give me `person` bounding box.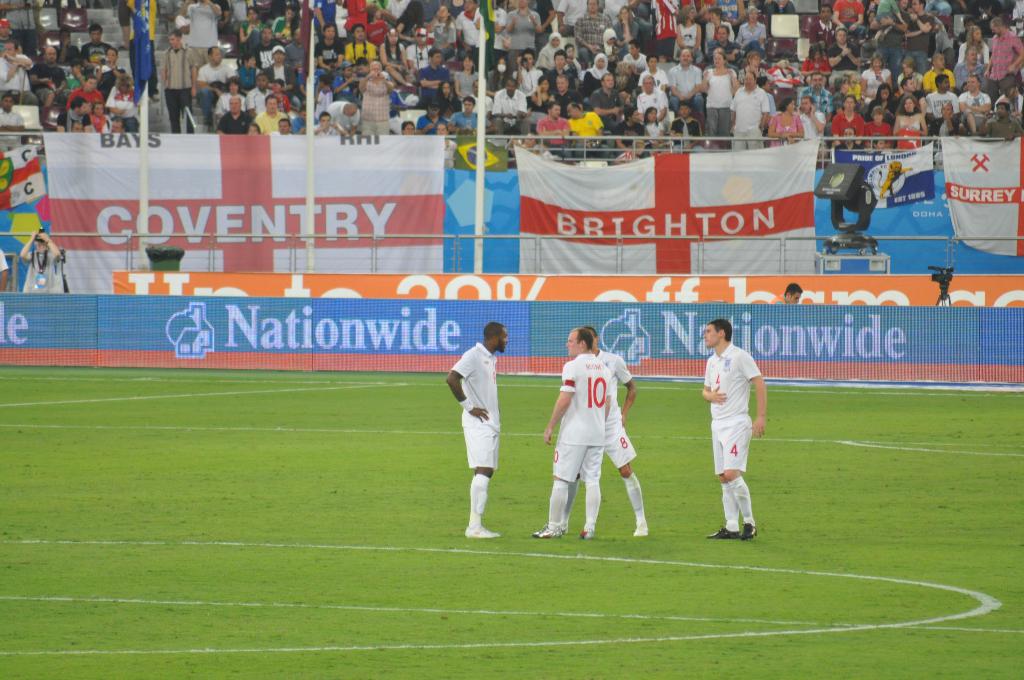
l=20, t=228, r=61, b=292.
